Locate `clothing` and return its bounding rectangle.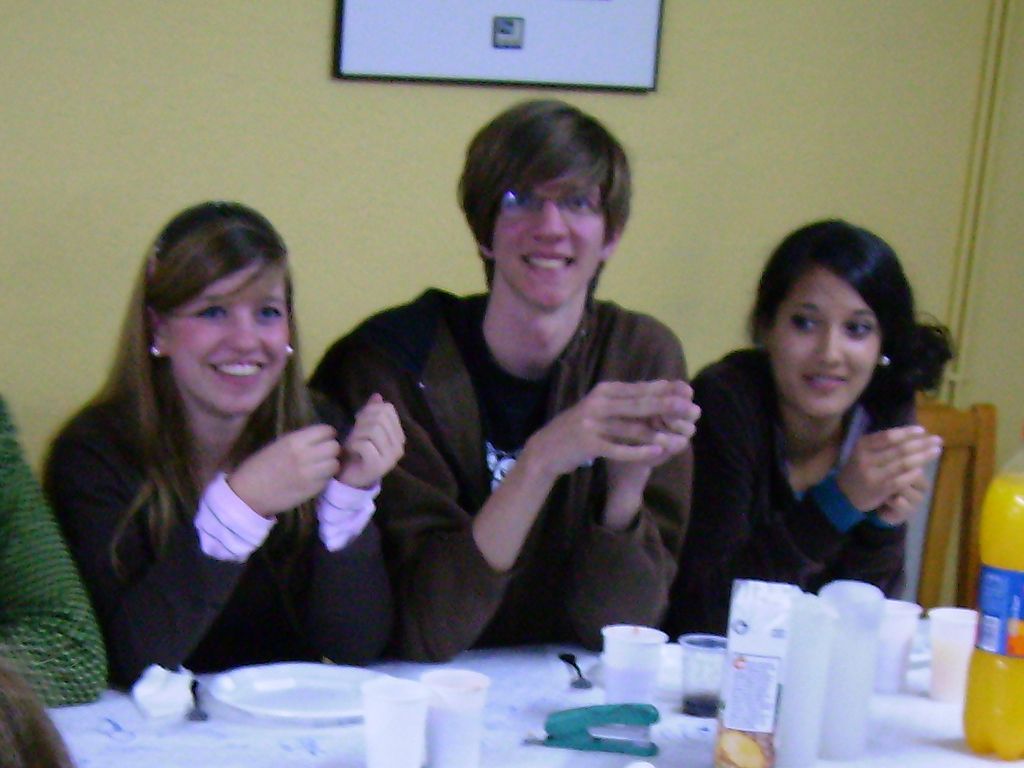
left=0, top=394, right=107, bottom=709.
